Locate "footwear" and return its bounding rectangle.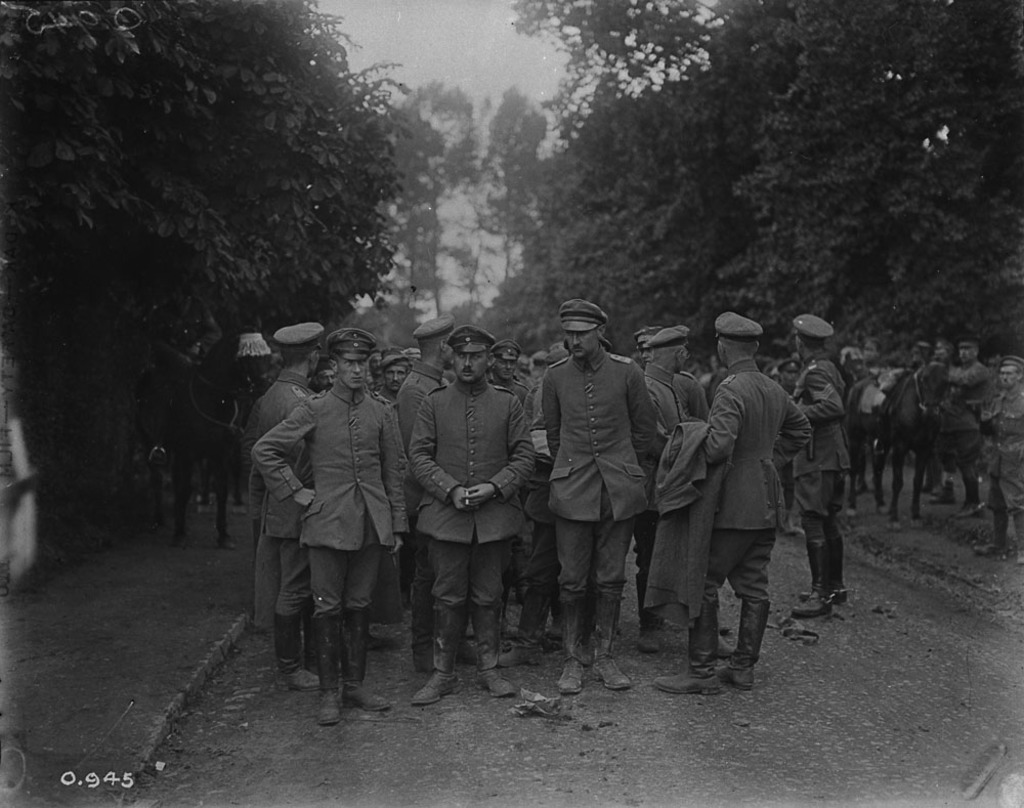
(975, 513, 1009, 555).
